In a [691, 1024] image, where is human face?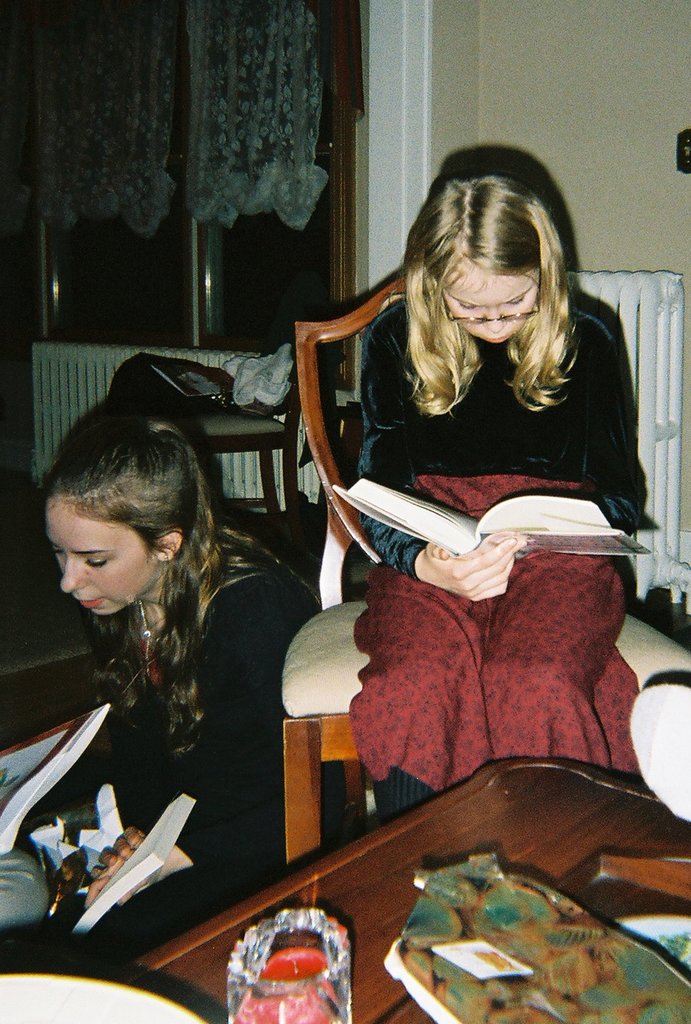
441, 273, 537, 346.
